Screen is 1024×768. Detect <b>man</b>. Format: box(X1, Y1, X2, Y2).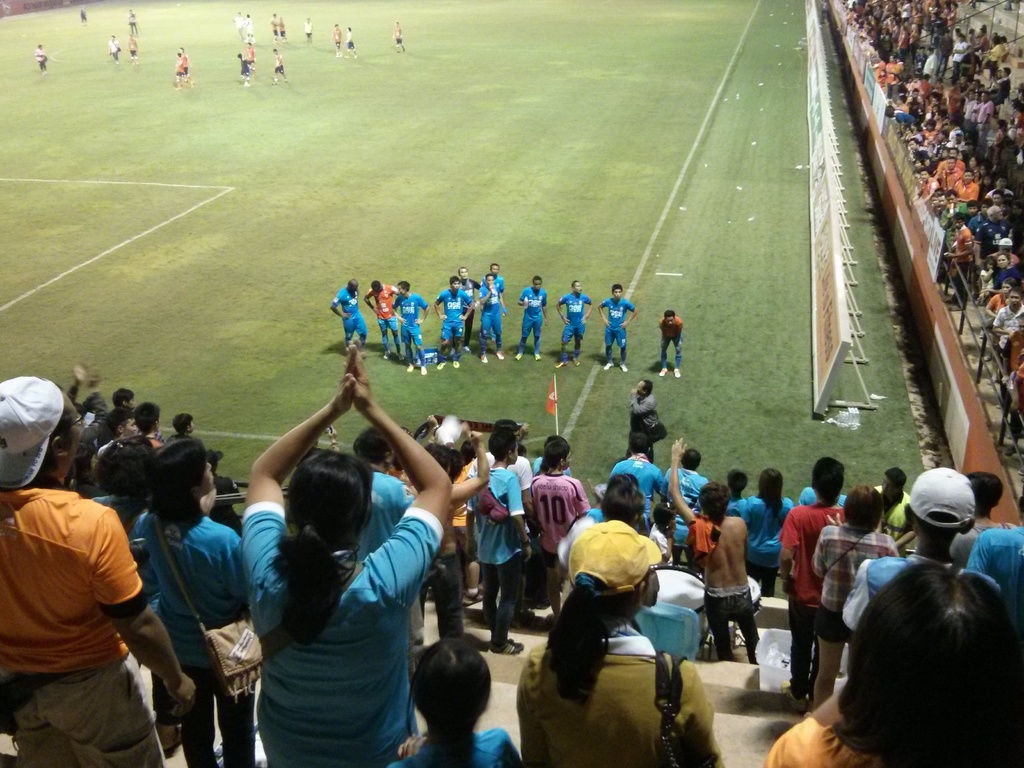
box(461, 429, 536, 654).
